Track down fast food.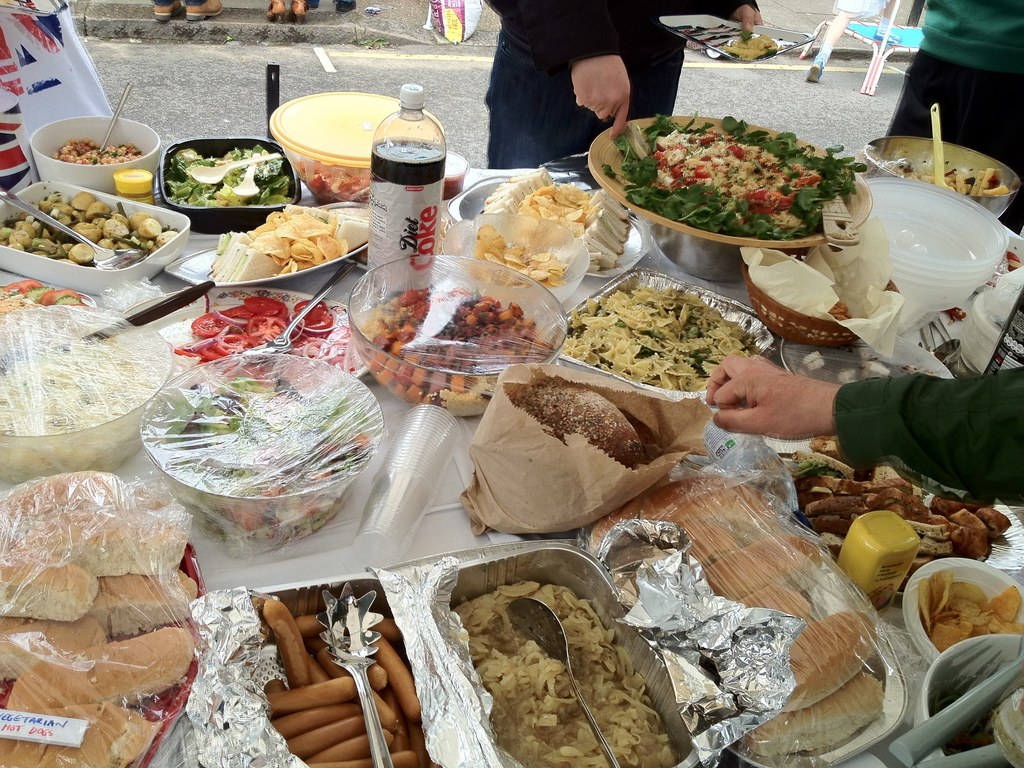
Tracked to box(301, 755, 372, 767).
